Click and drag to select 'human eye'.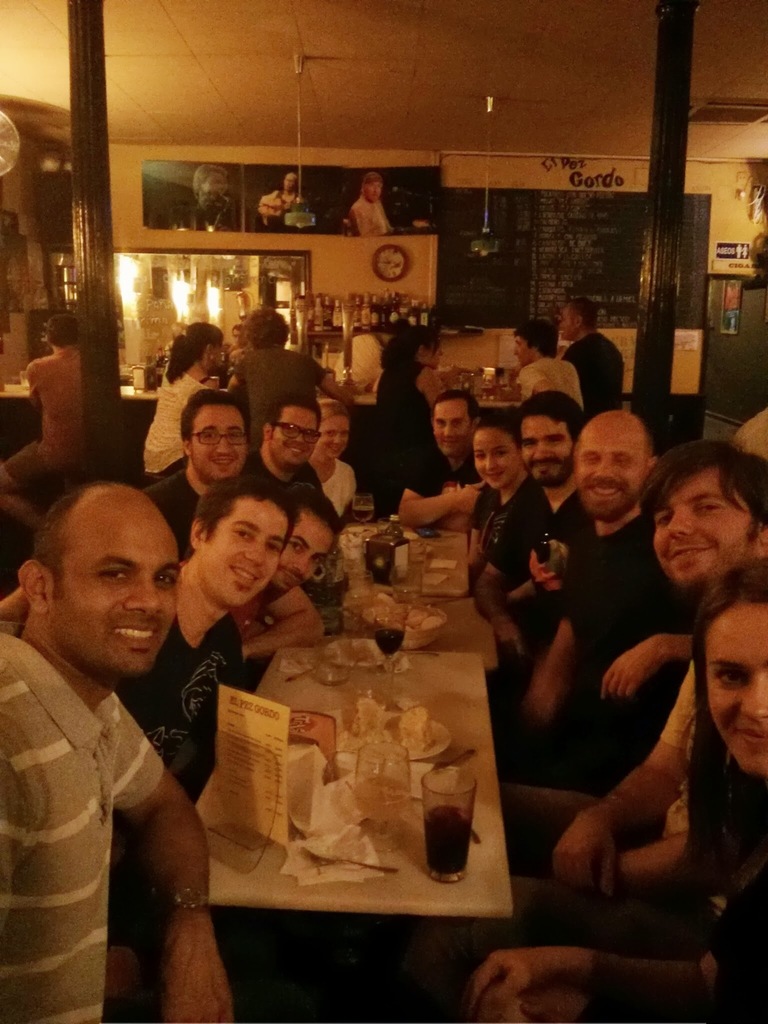
Selection: bbox=(451, 417, 470, 429).
